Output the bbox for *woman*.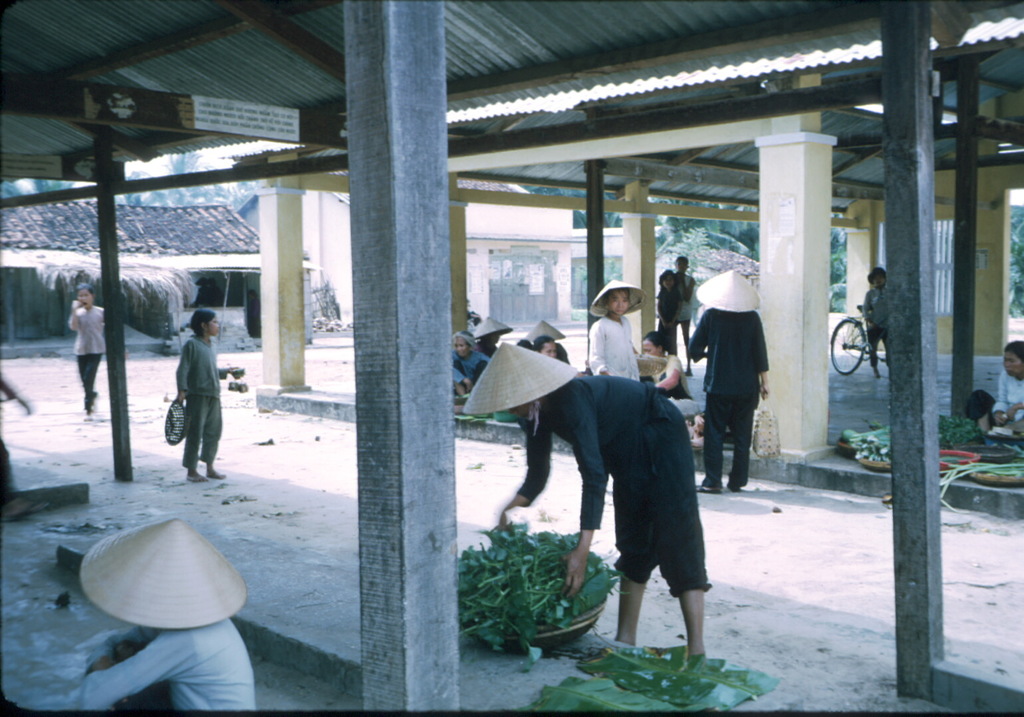
591 280 651 384.
